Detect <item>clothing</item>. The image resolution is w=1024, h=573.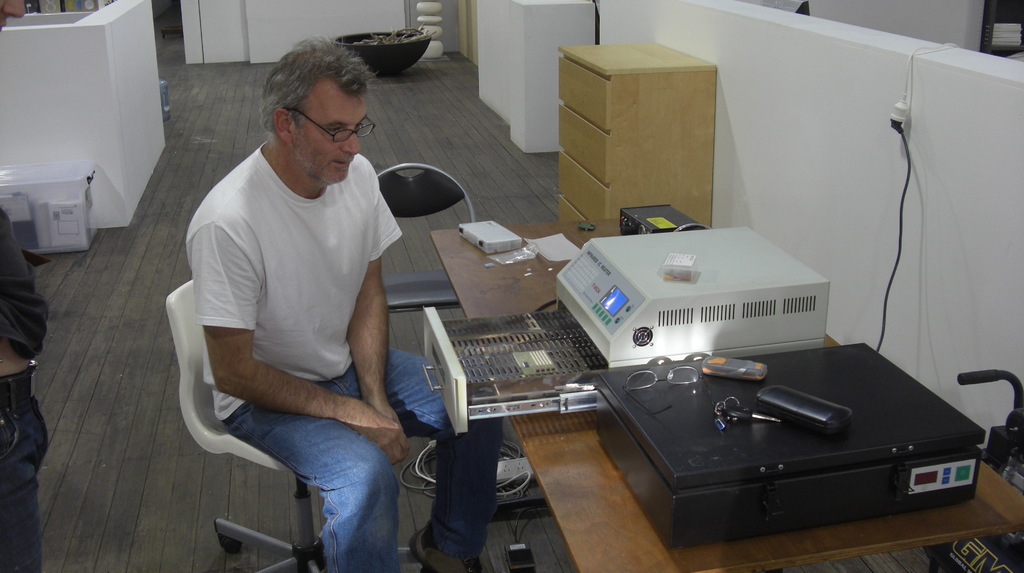
{"x1": 0, "y1": 210, "x2": 50, "y2": 572}.
